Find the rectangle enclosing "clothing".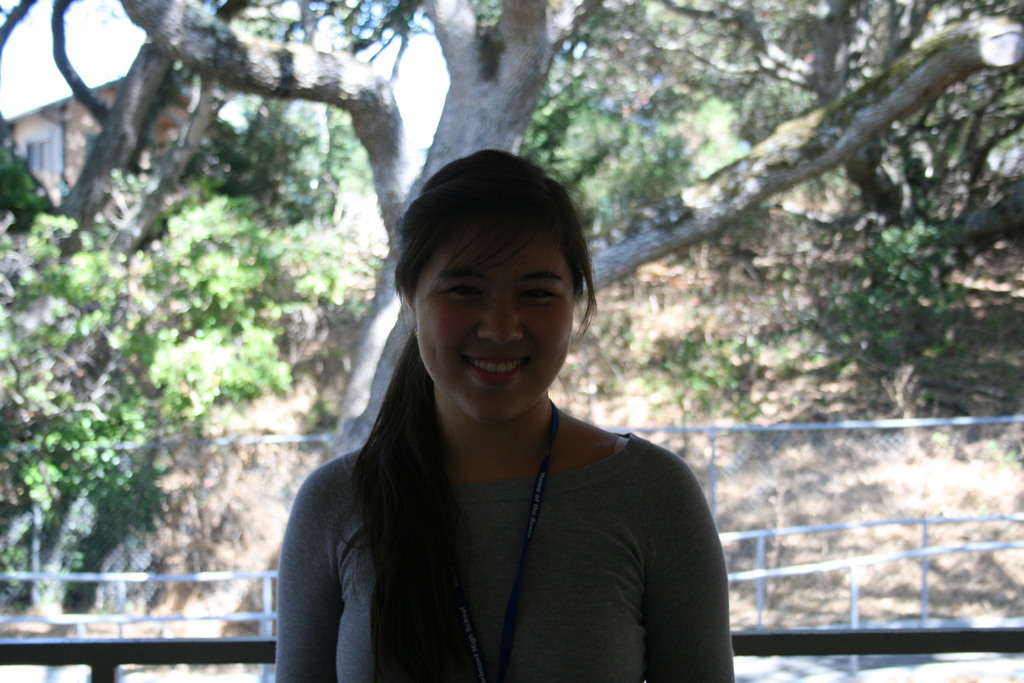
BBox(260, 307, 740, 680).
